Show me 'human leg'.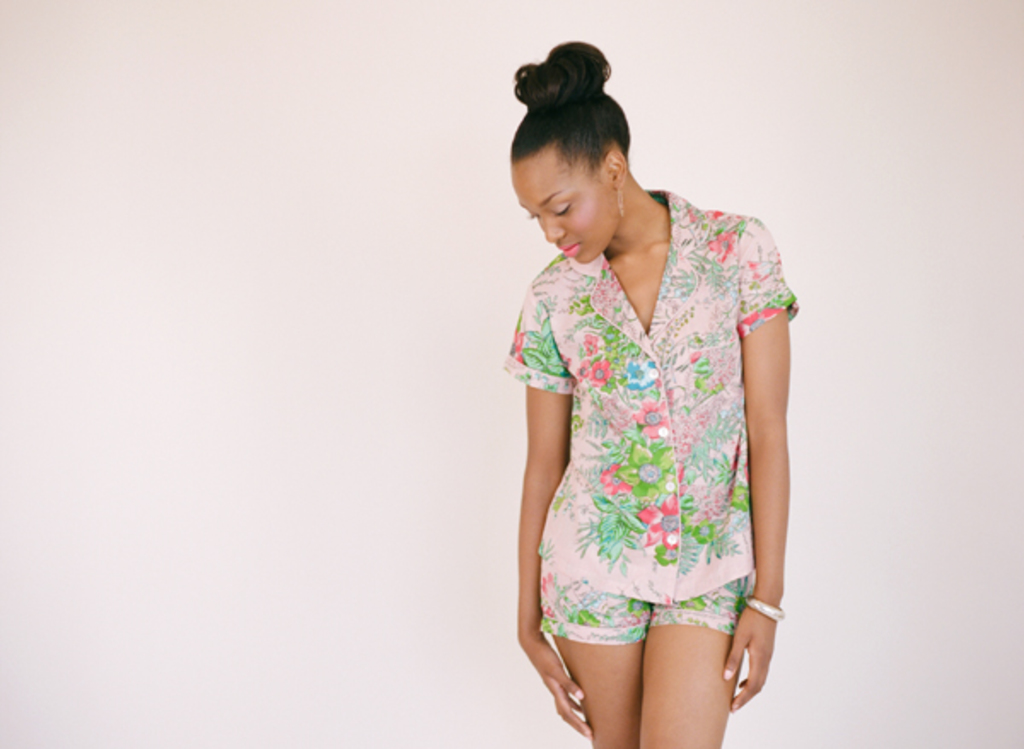
'human leg' is here: <bbox>637, 556, 751, 747</bbox>.
